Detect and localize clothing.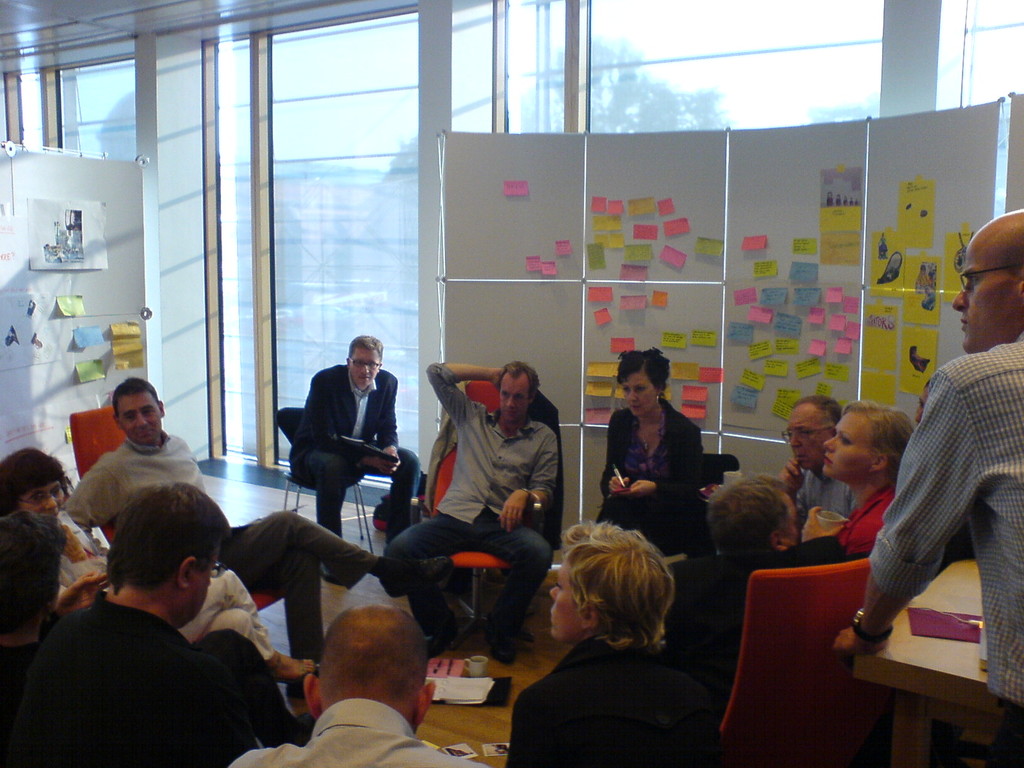
Localized at <box>492,621,719,767</box>.
